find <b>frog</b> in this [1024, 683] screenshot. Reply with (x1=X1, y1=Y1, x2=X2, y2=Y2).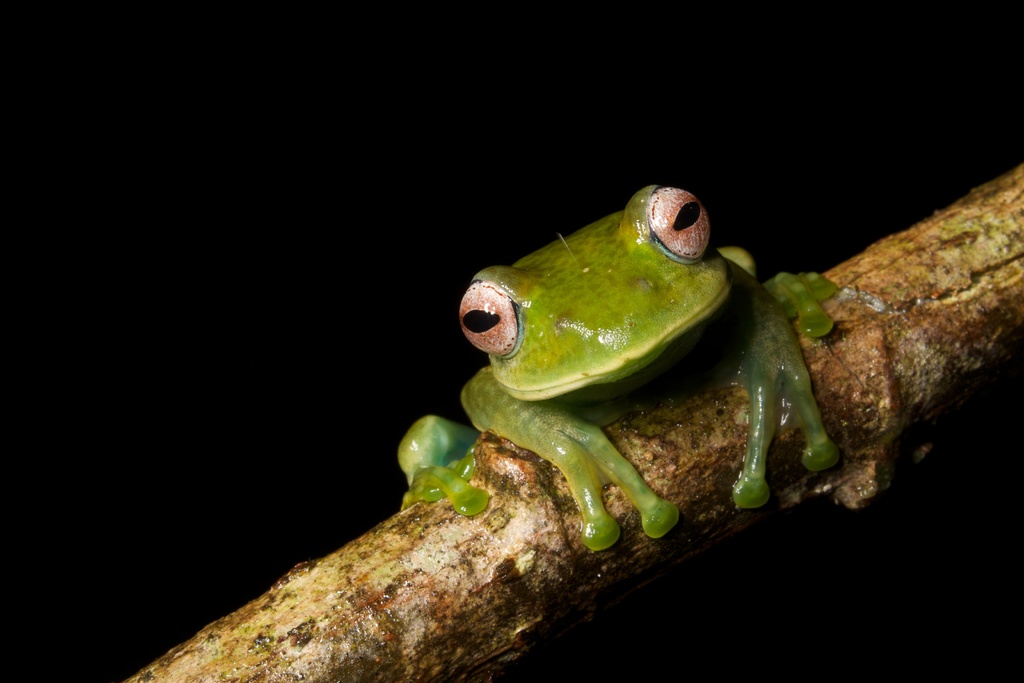
(x1=397, y1=182, x2=839, y2=552).
